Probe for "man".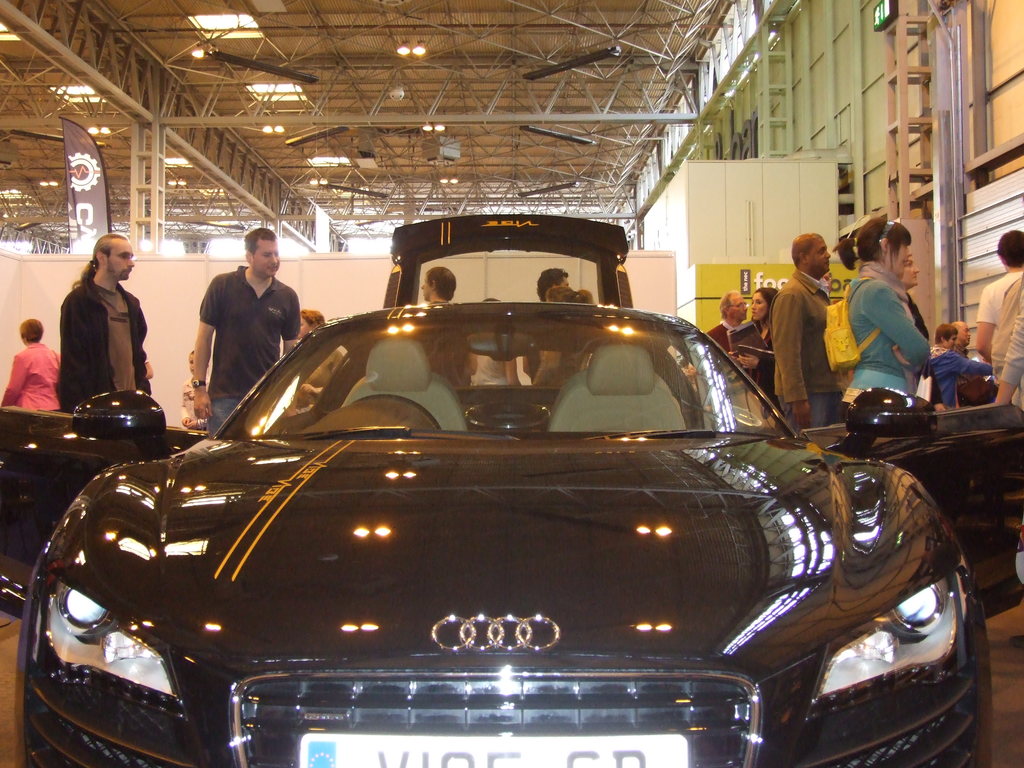
Probe result: BBox(422, 271, 458, 302).
